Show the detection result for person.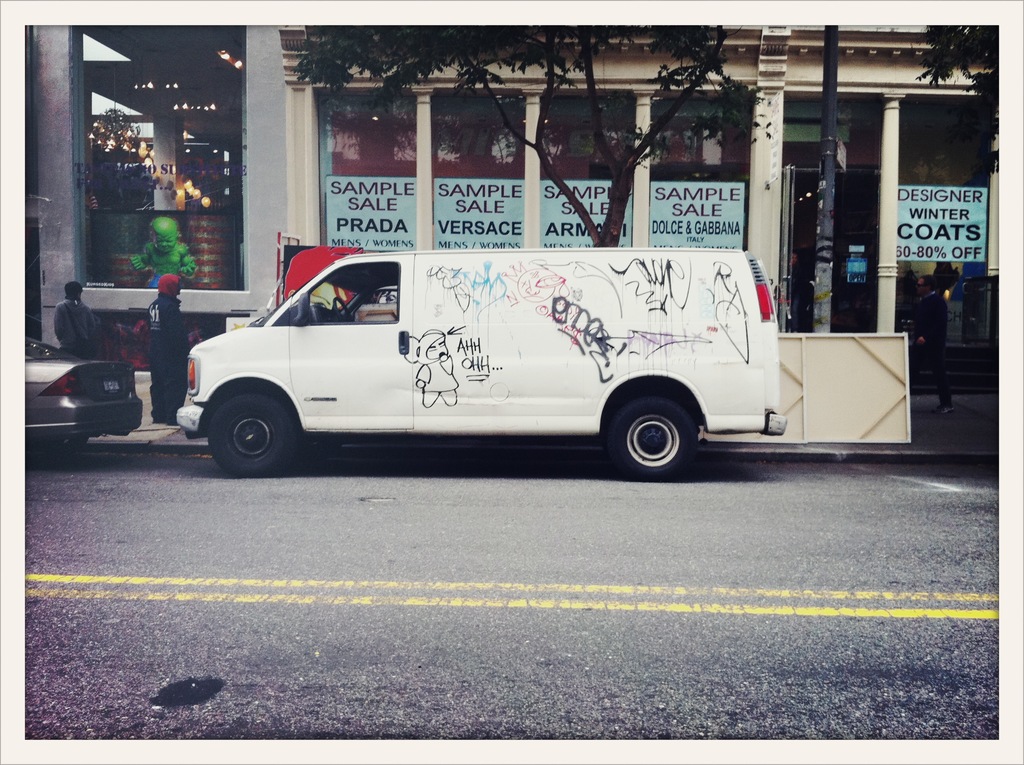
(910,281,959,414).
